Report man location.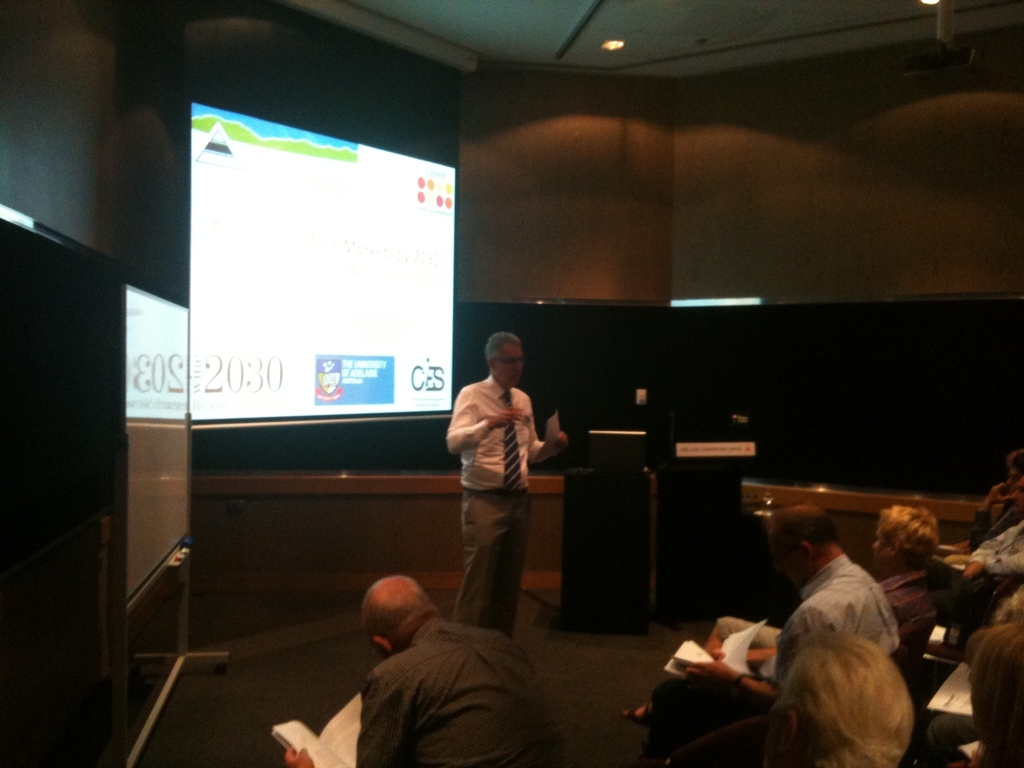
Report: left=447, top=329, right=572, bottom=640.
